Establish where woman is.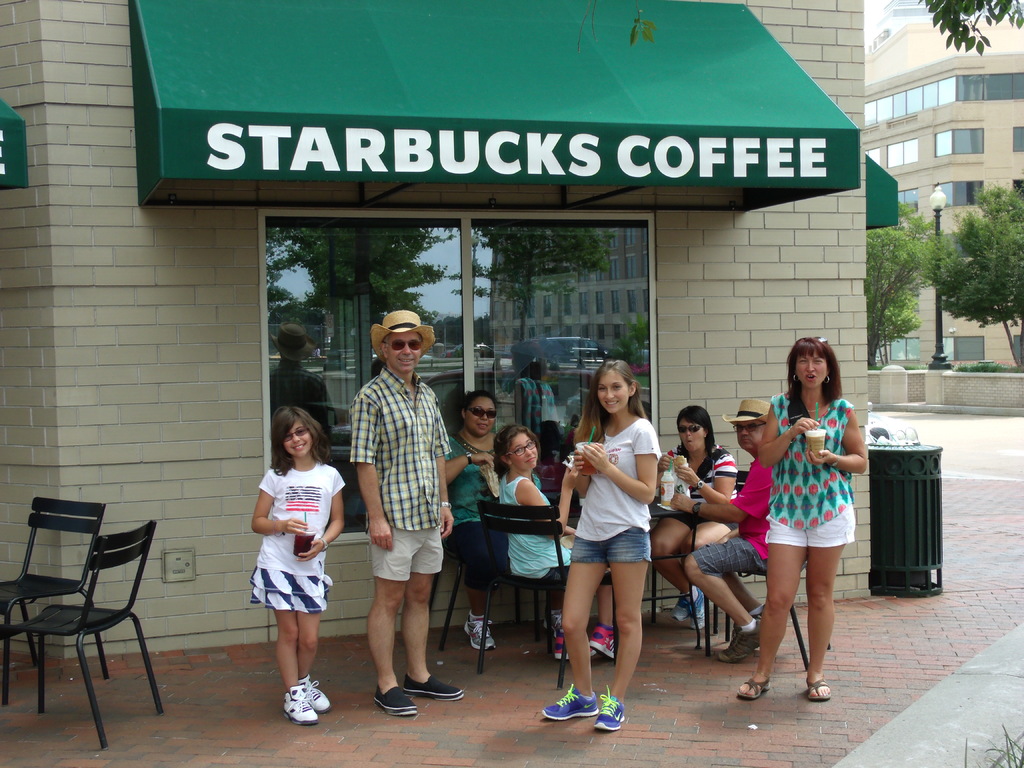
Established at (530, 358, 655, 728).
